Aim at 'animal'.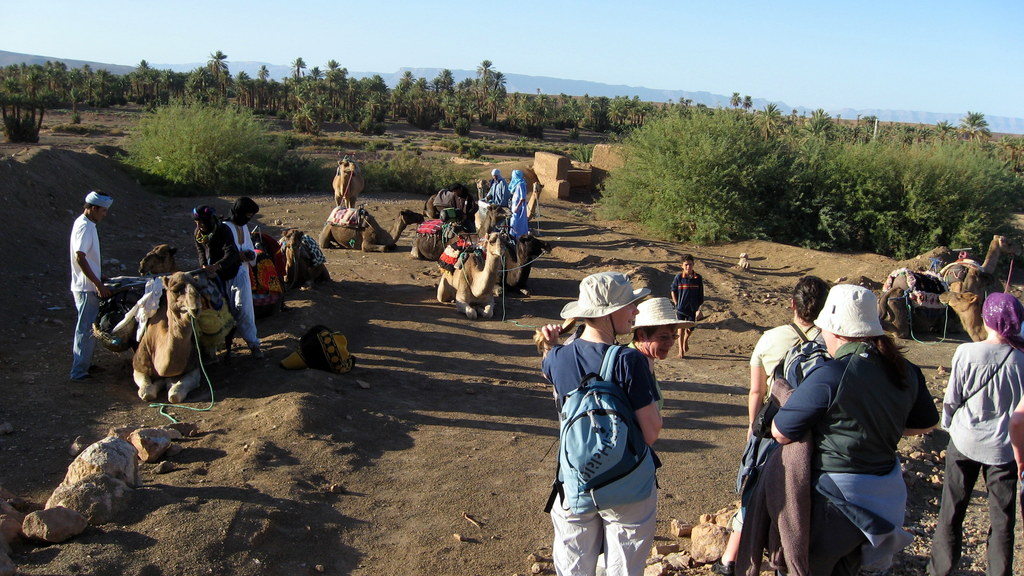
Aimed at left=874, top=271, right=955, bottom=342.
